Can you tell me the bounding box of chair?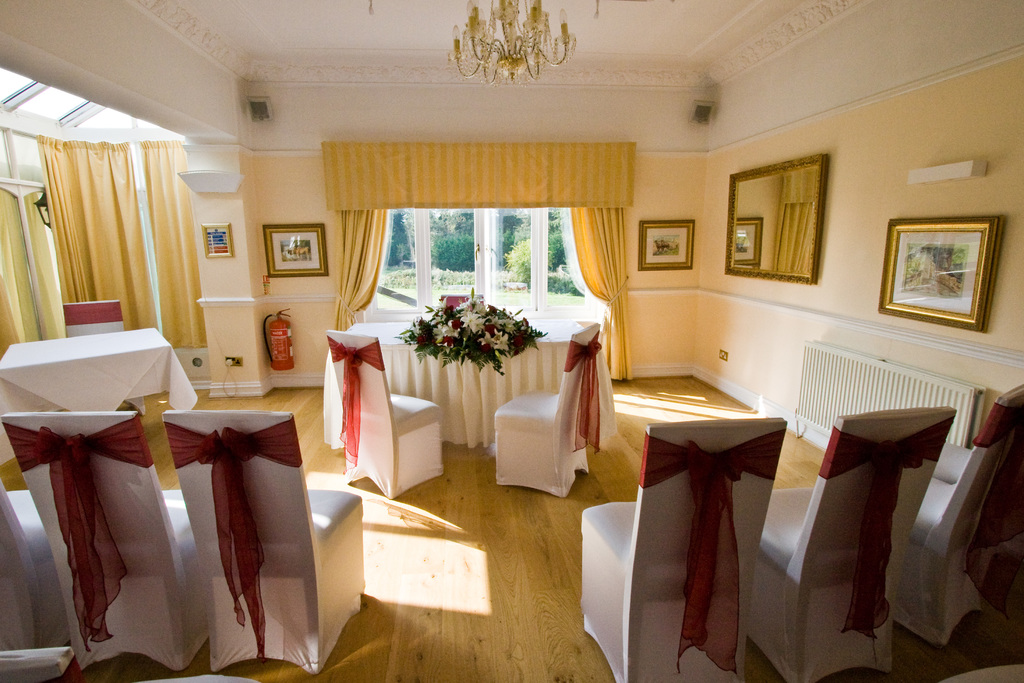
570 415 791 682.
